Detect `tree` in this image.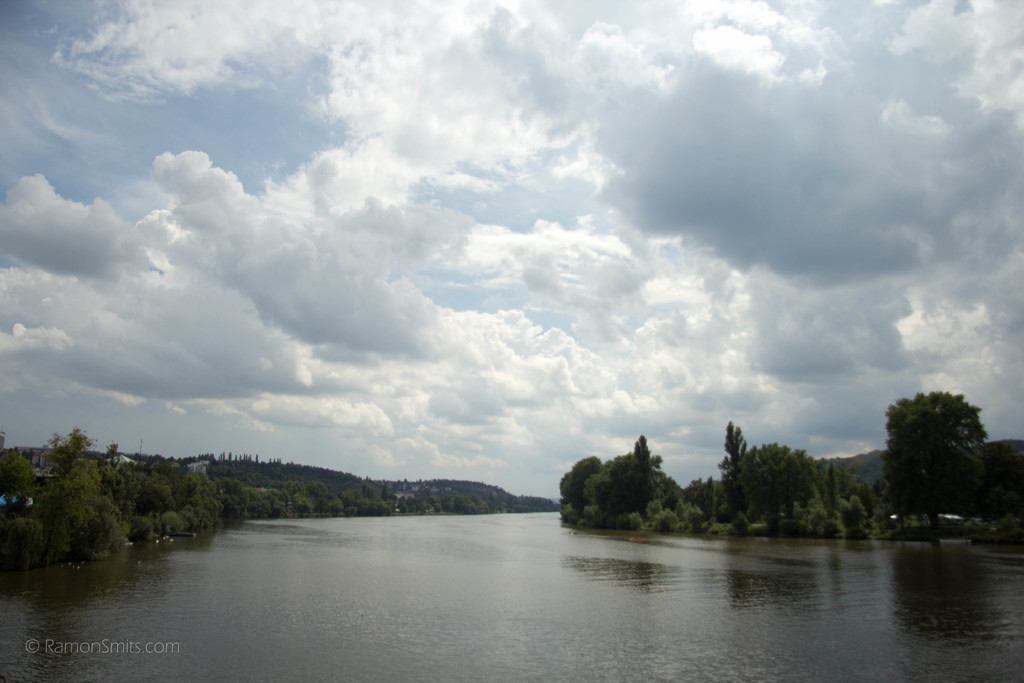
Detection: 829,493,862,531.
